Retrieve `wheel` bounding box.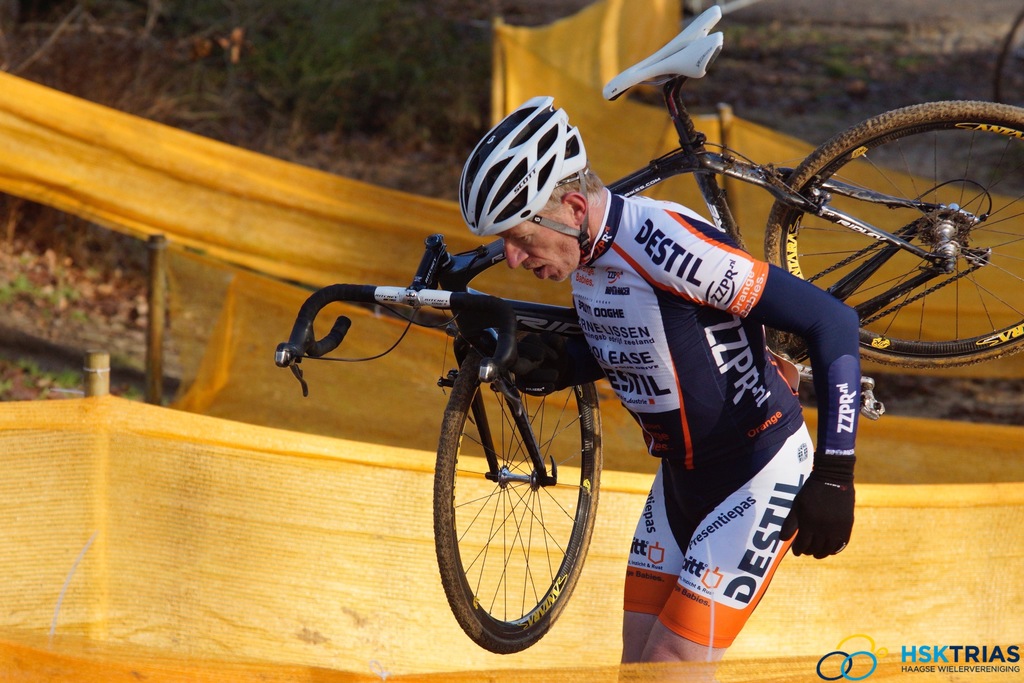
Bounding box: pyautogui.locateOnScreen(430, 332, 605, 654).
